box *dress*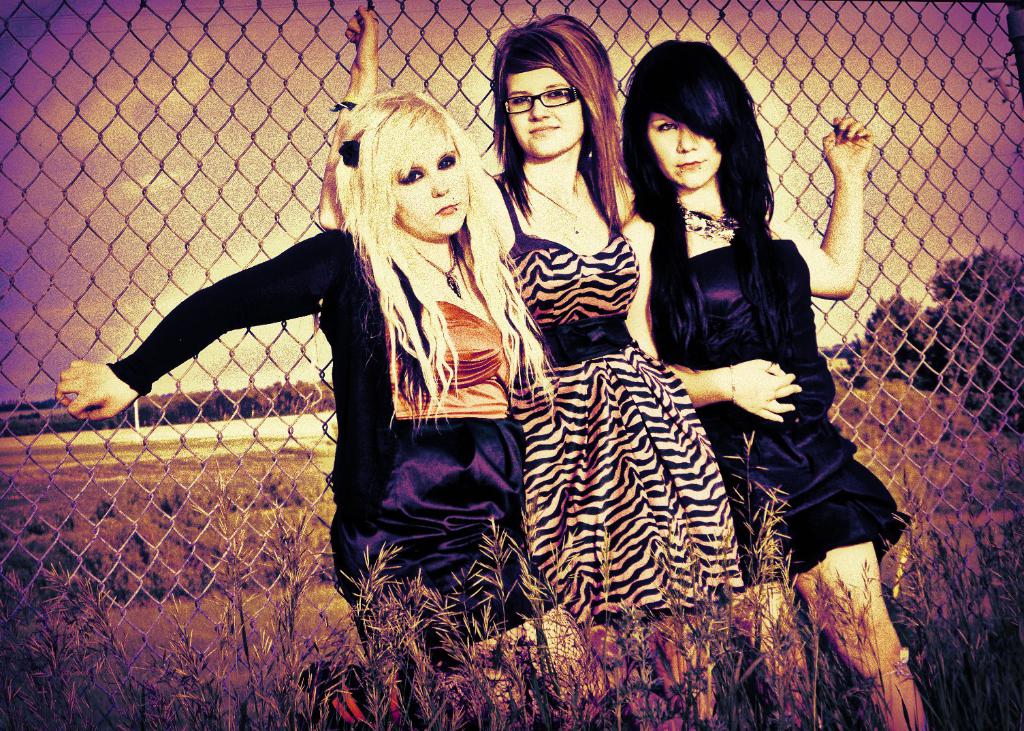
<region>495, 176, 736, 626</region>
